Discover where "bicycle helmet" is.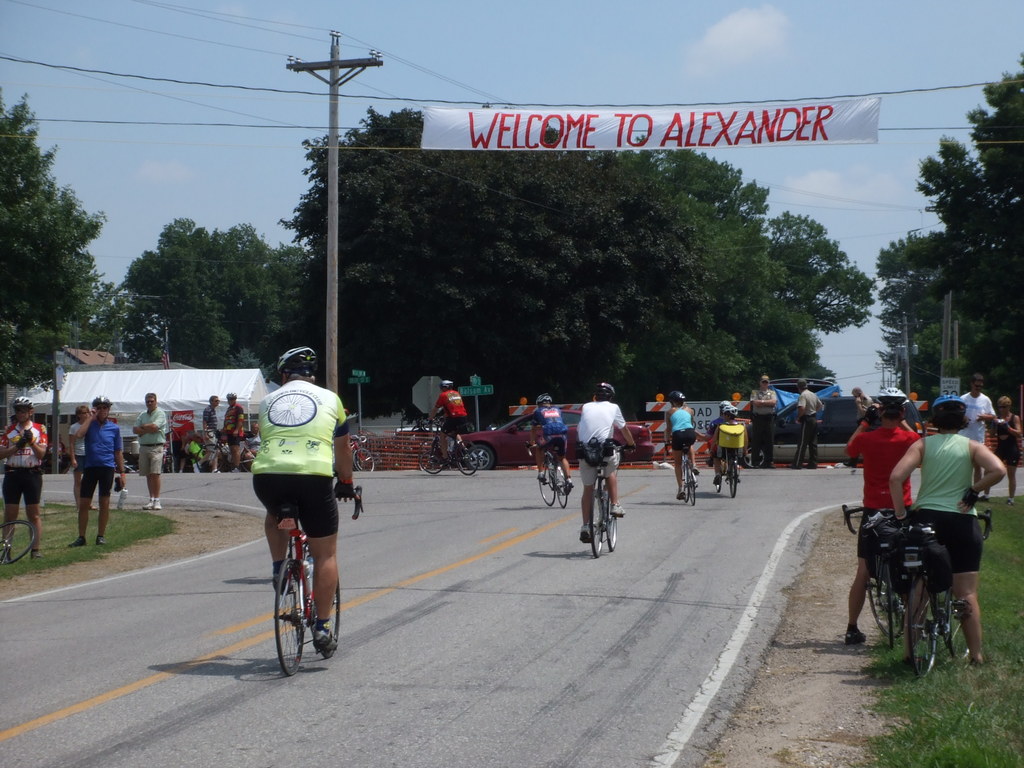
Discovered at bbox=(276, 346, 322, 380).
